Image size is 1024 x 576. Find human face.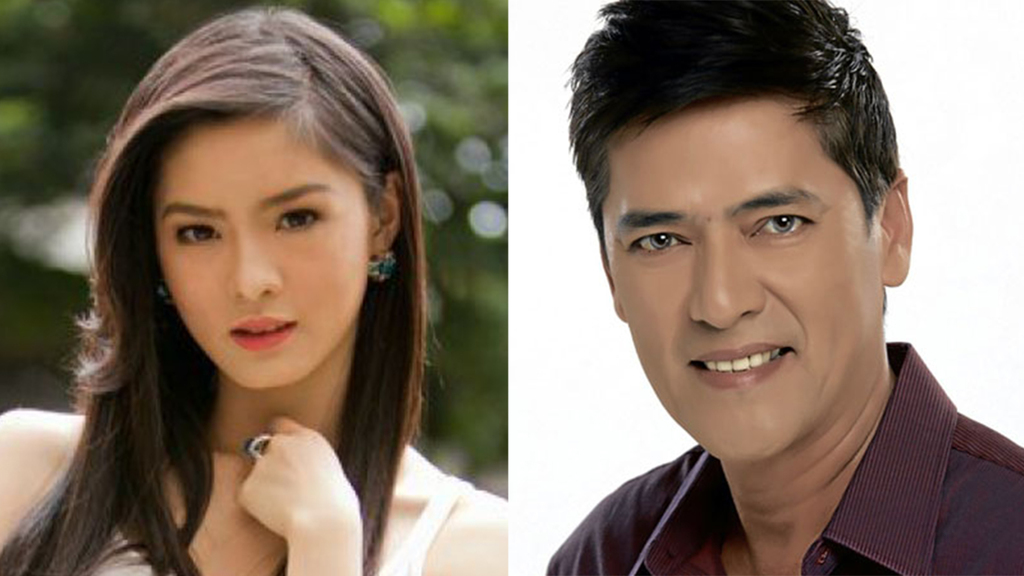
(x1=603, y1=98, x2=885, y2=458).
